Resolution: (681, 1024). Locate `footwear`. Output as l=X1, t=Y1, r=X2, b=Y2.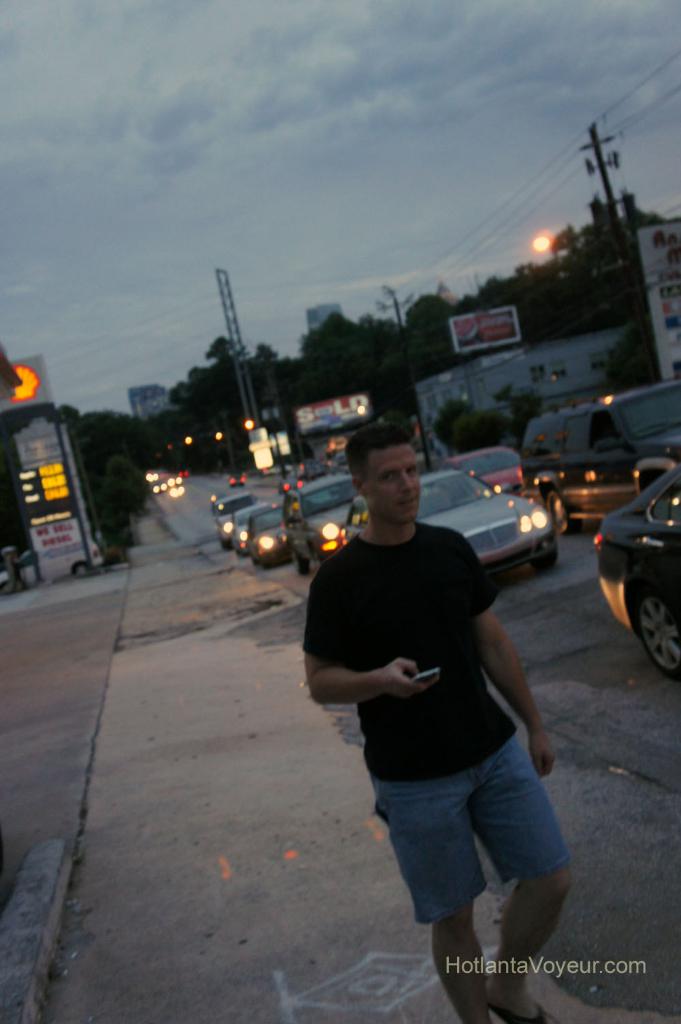
l=485, t=994, r=550, b=1023.
